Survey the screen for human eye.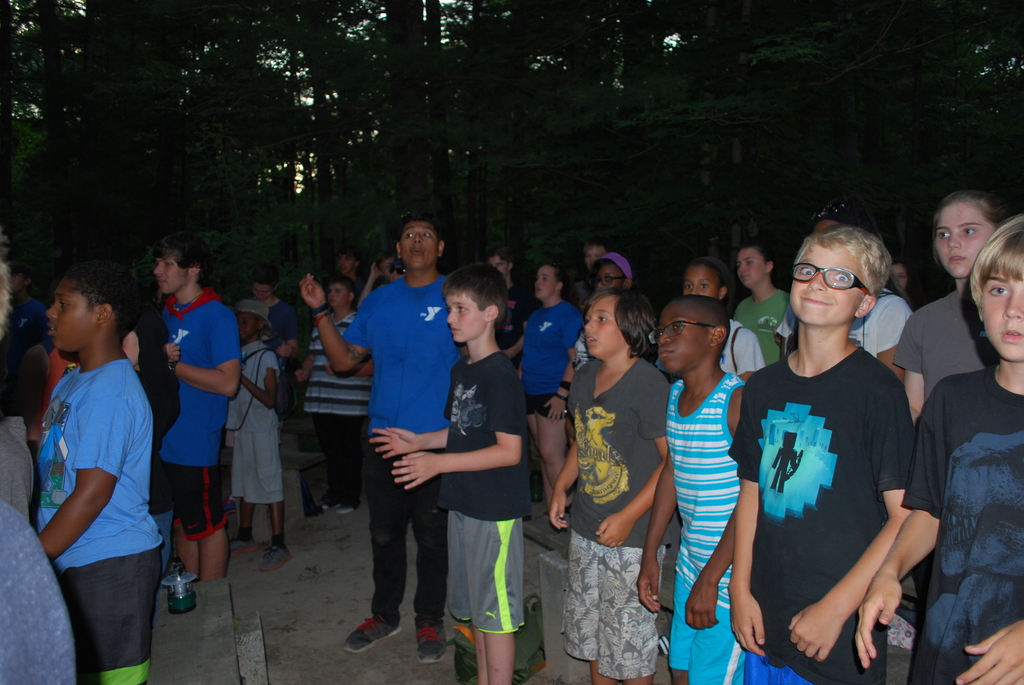
Survey found: (left=425, top=233, right=431, bottom=239).
